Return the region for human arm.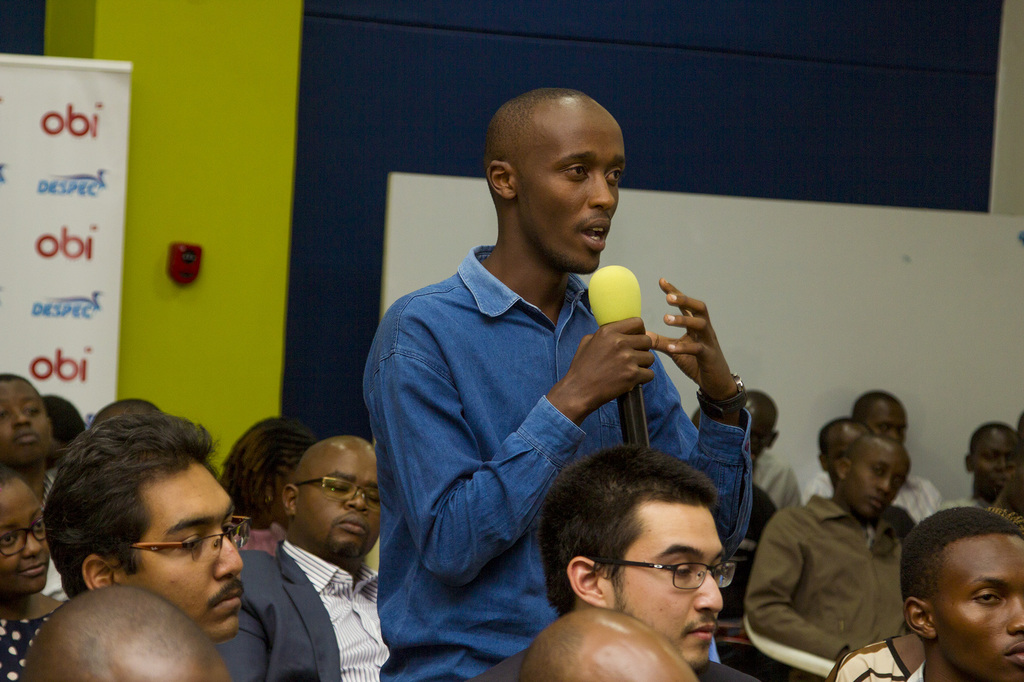
select_region(366, 290, 657, 592).
